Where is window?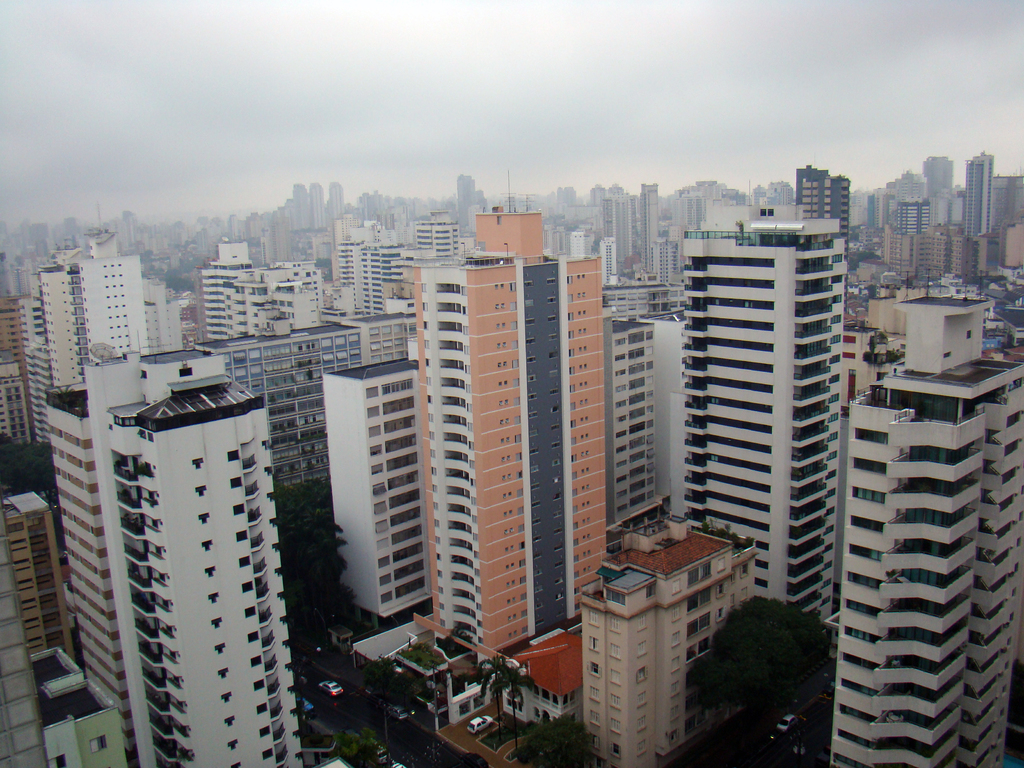
select_region(670, 630, 681, 646).
